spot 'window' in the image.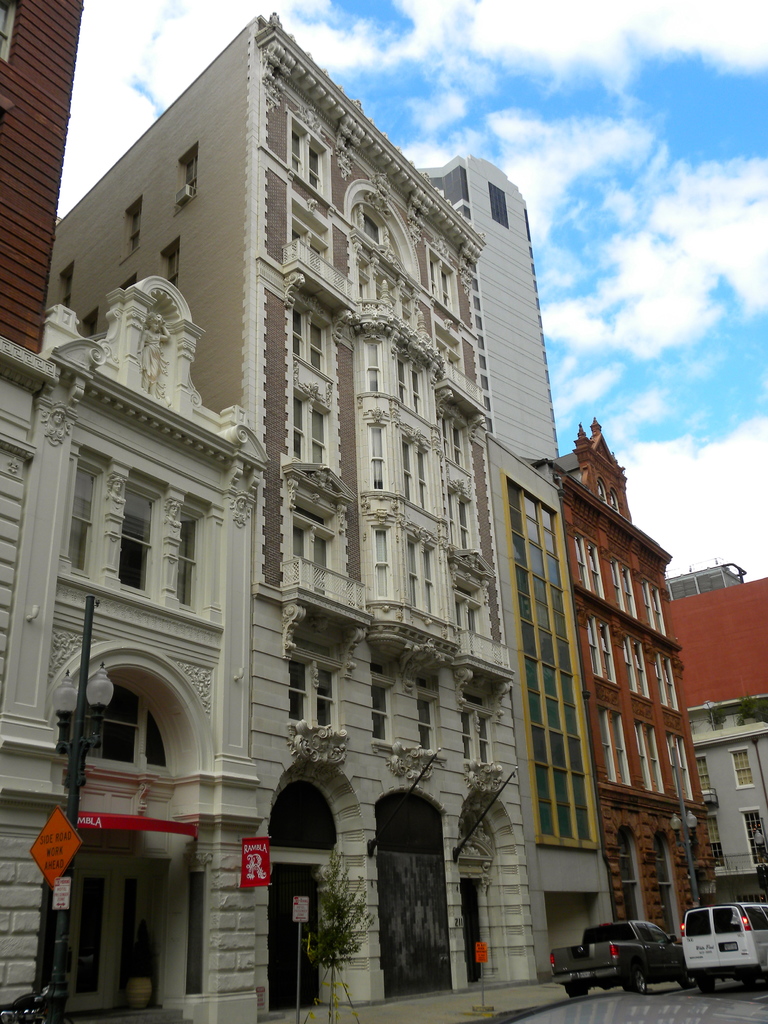
'window' found at [left=632, top=642, right=654, bottom=700].
